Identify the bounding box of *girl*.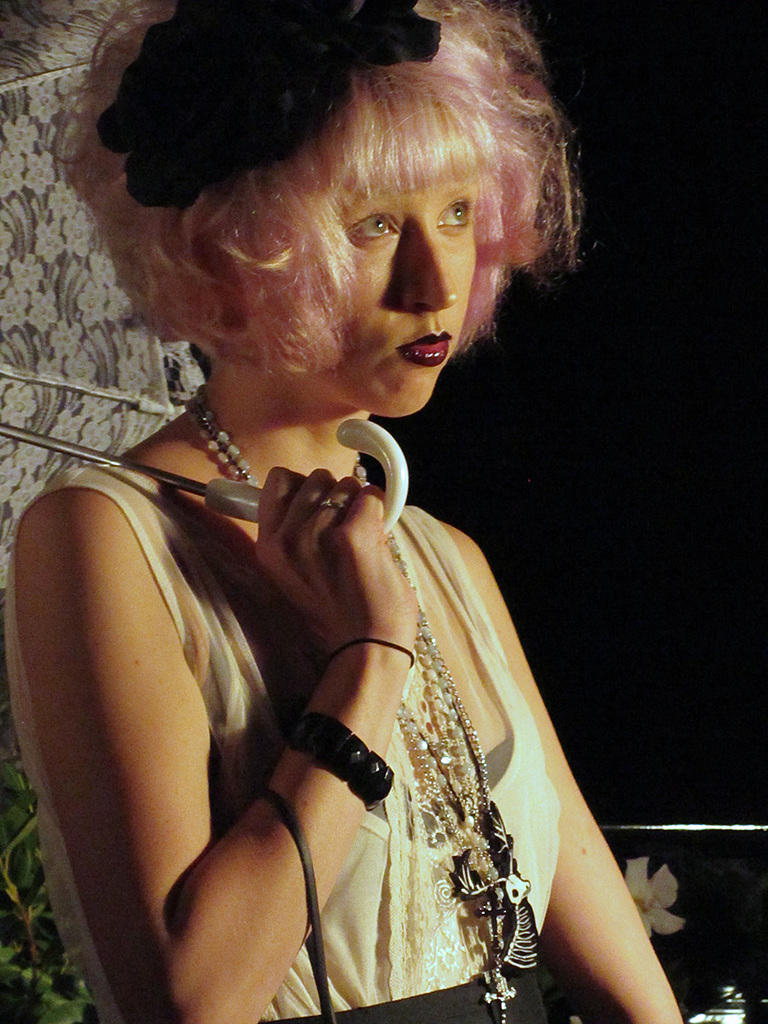
bbox=[9, 0, 682, 1023].
